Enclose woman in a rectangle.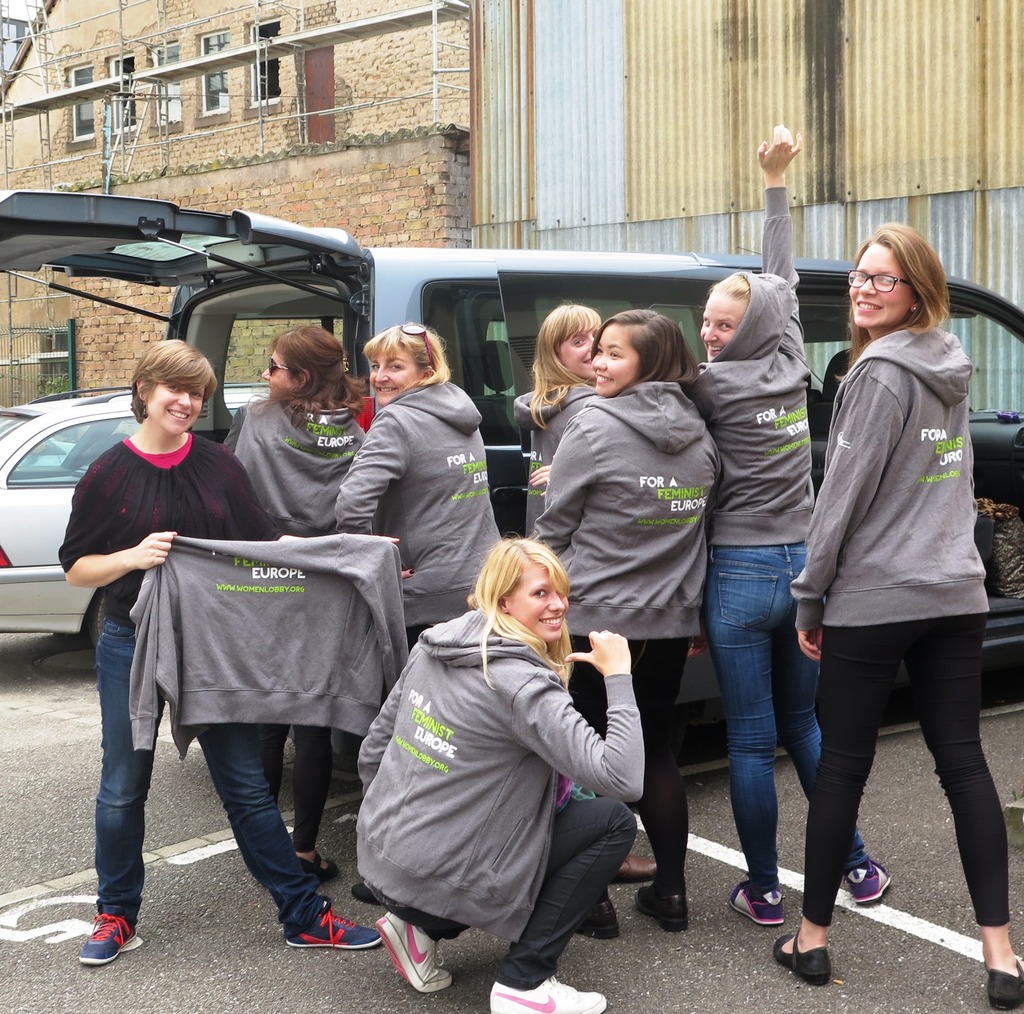
crop(316, 319, 504, 656).
